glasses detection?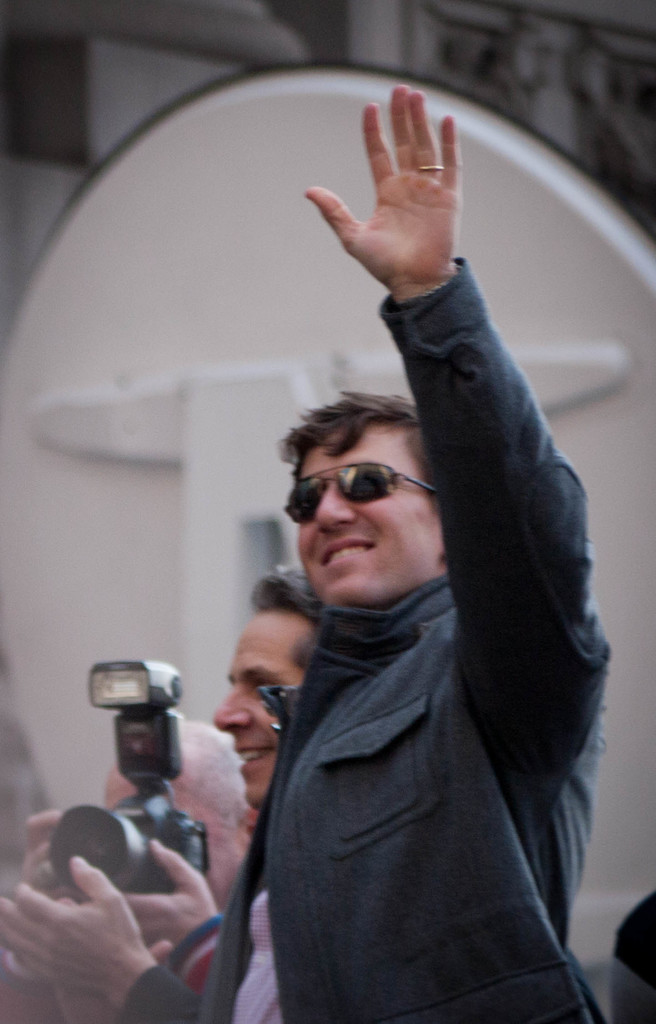
bbox=(291, 461, 457, 524)
